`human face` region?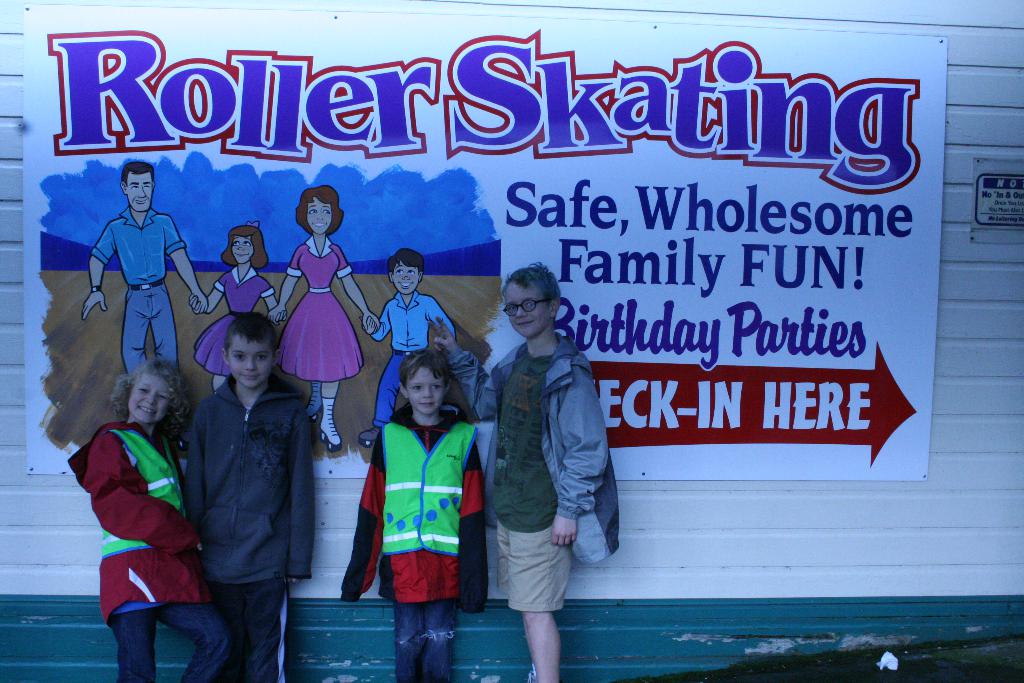
l=230, t=236, r=253, b=263
